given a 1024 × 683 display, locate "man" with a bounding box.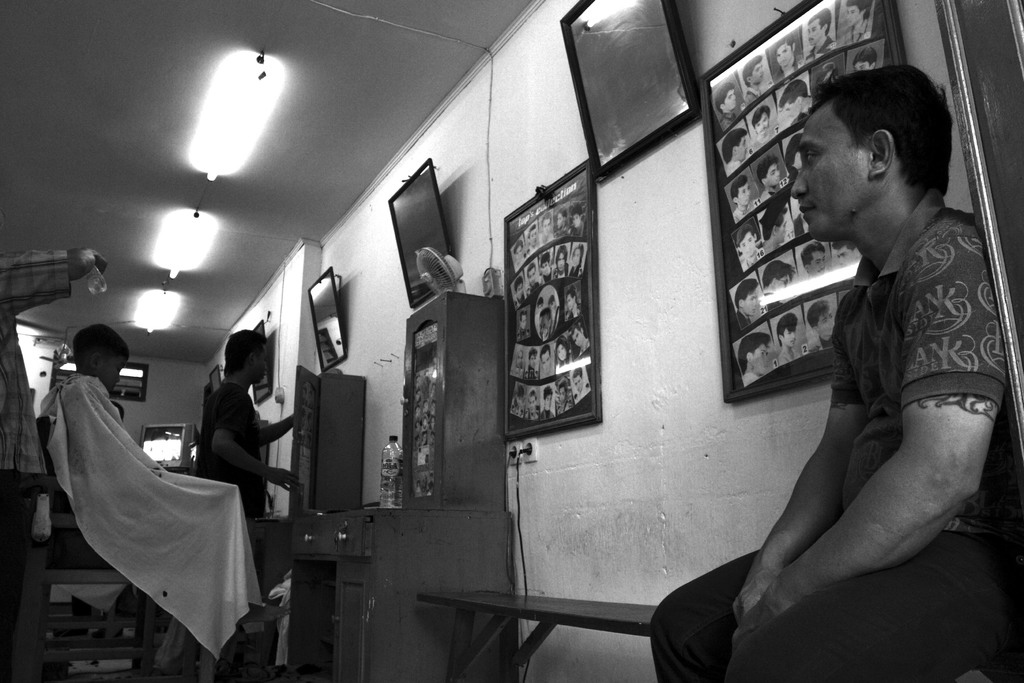
Located: {"left": 765, "top": 203, "right": 794, "bottom": 254}.
